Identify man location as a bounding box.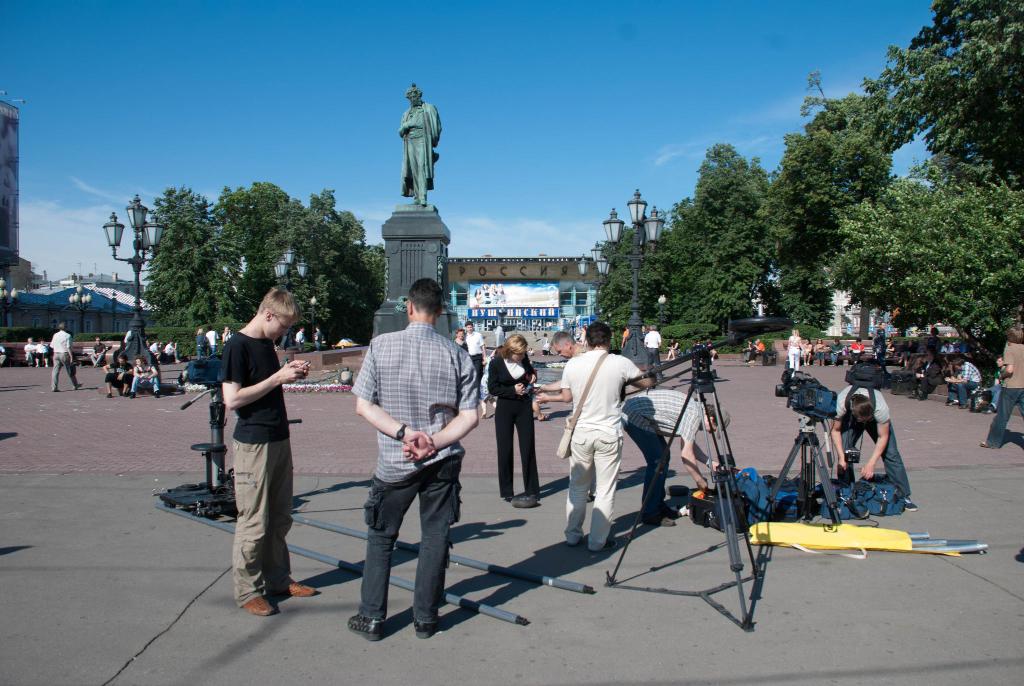
BBox(87, 332, 108, 370).
